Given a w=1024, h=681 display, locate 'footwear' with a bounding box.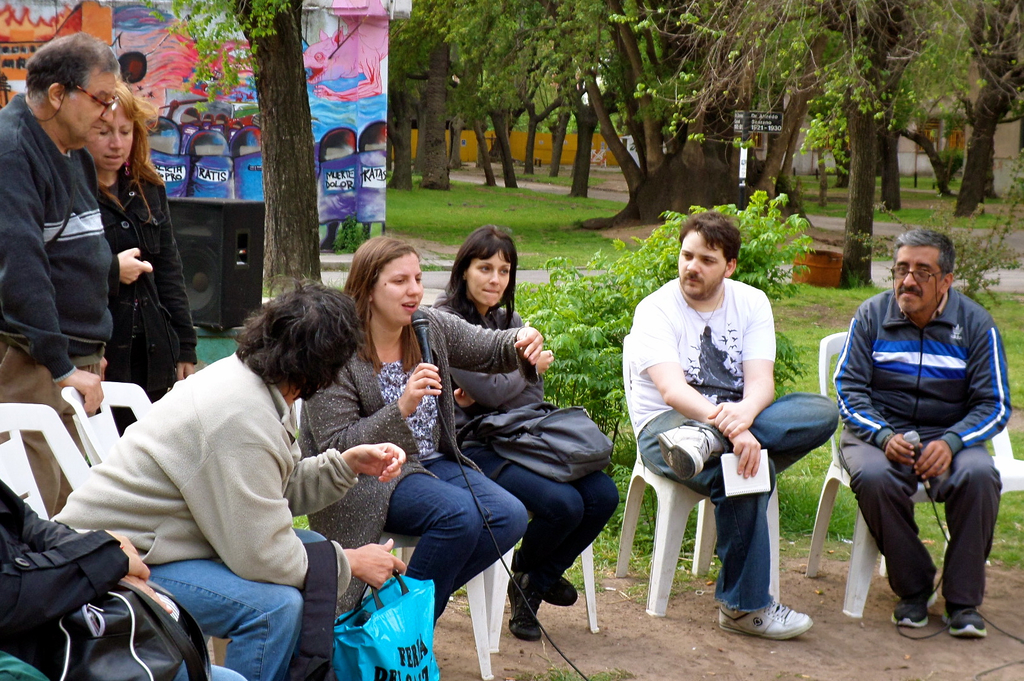
Located: detection(513, 550, 578, 605).
